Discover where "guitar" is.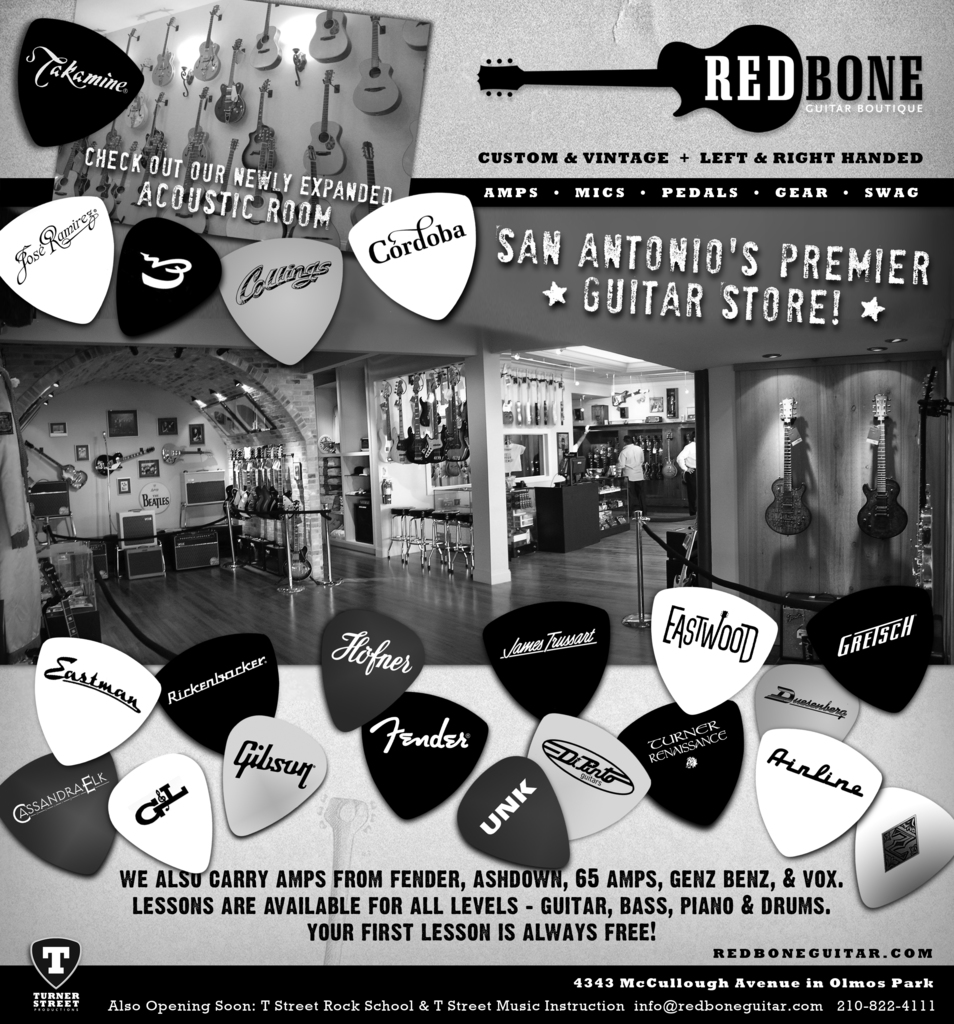
Discovered at x1=35 y1=561 x2=84 y2=638.
